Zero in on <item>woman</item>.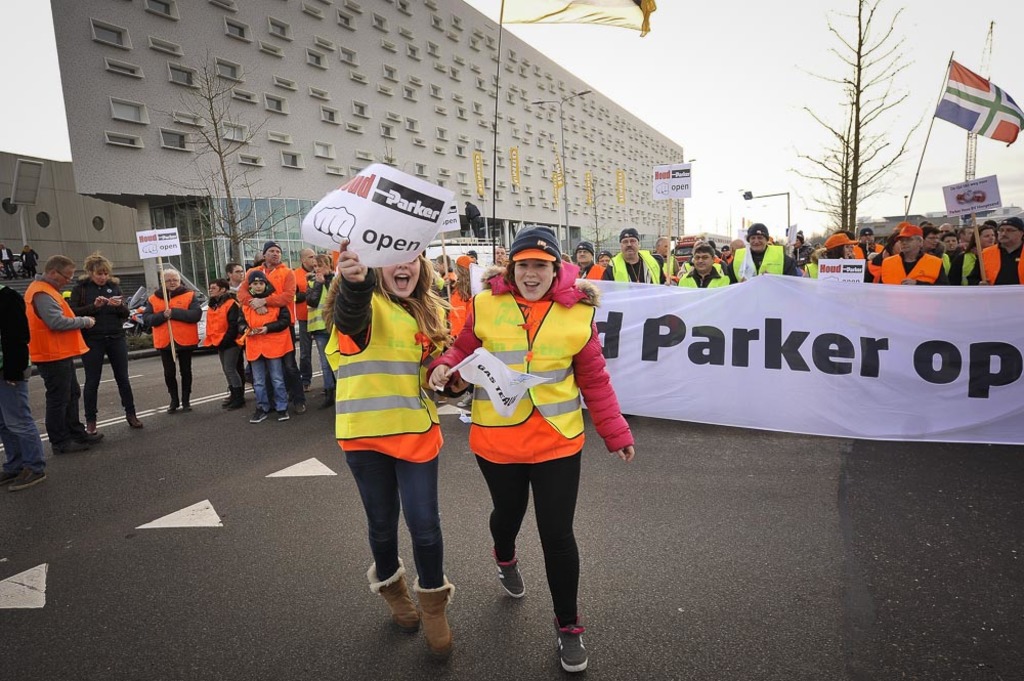
Zeroed in: region(62, 253, 147, 427).
